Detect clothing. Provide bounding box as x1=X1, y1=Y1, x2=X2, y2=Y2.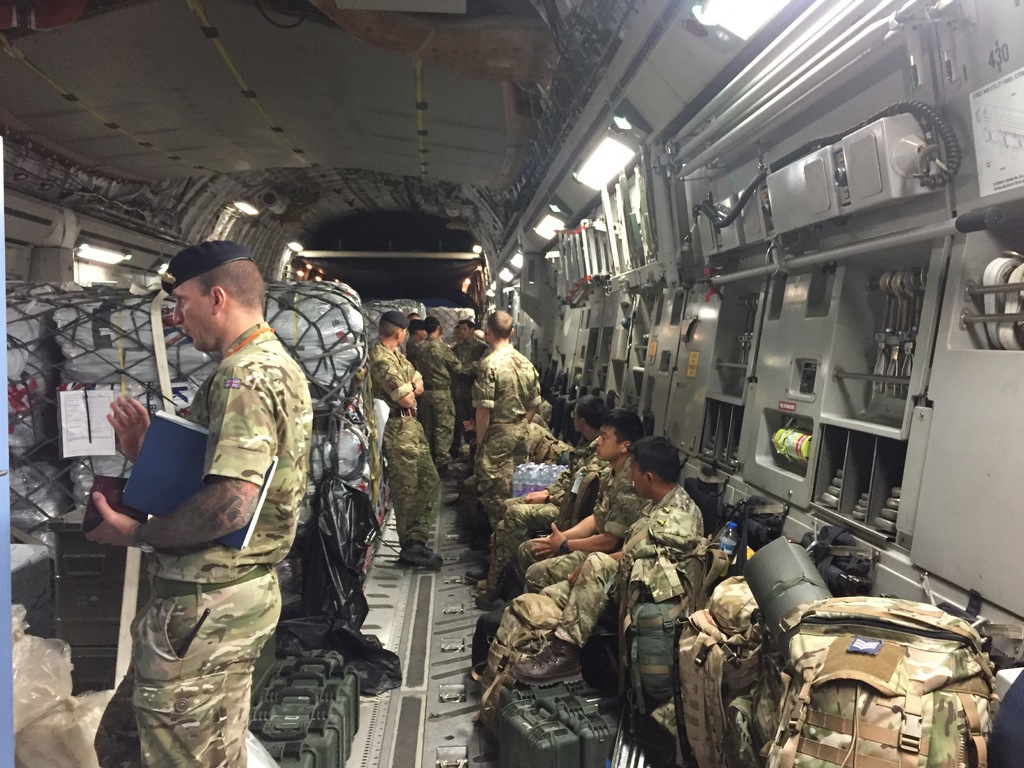
x1=529, y1=481, x2=708, y2=644.
